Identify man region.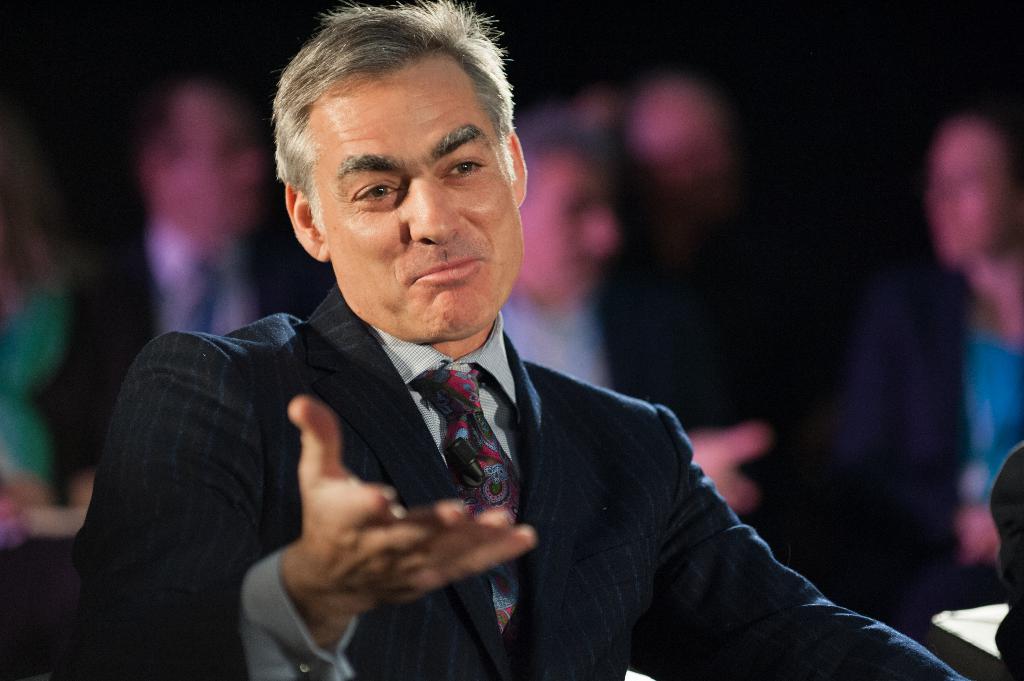
Region: BBox(80, 42, 867, 677).
